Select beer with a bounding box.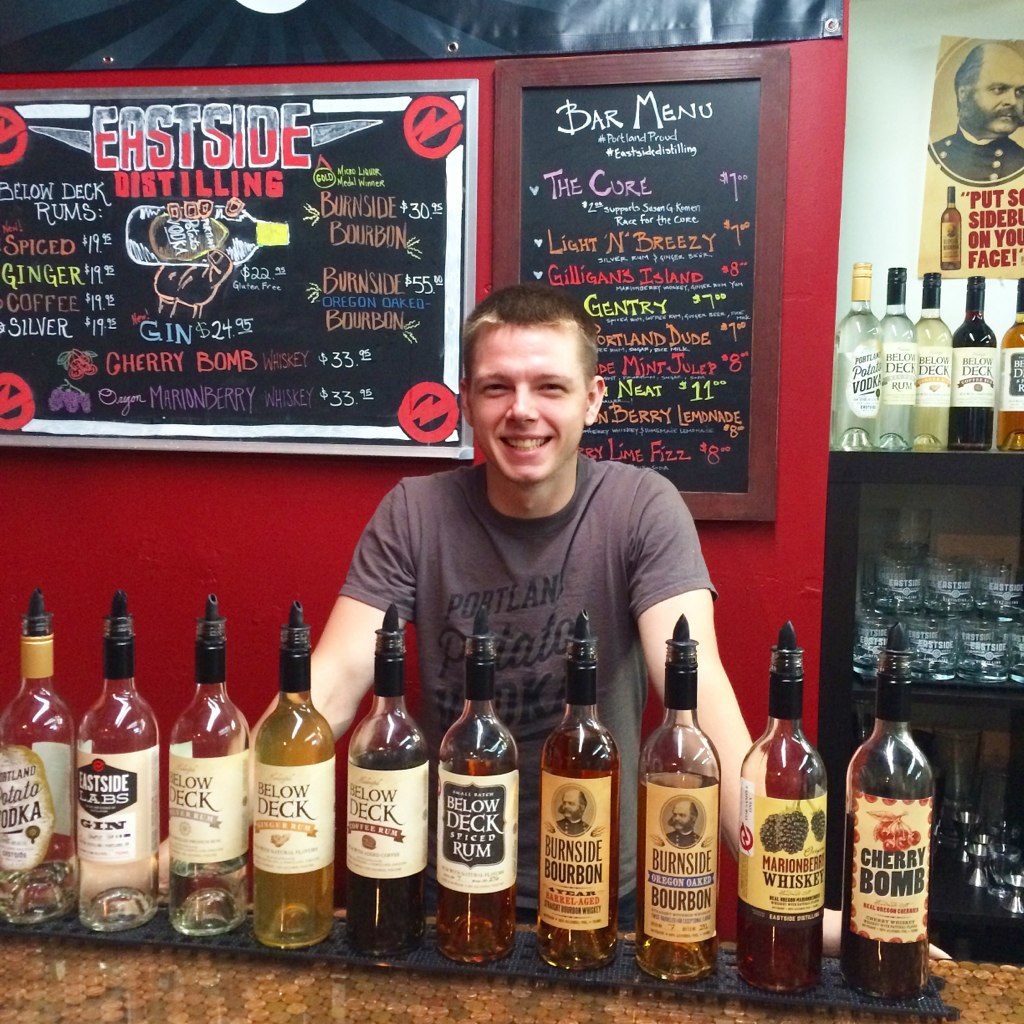
bbox(523, 604, 621, 1000).
